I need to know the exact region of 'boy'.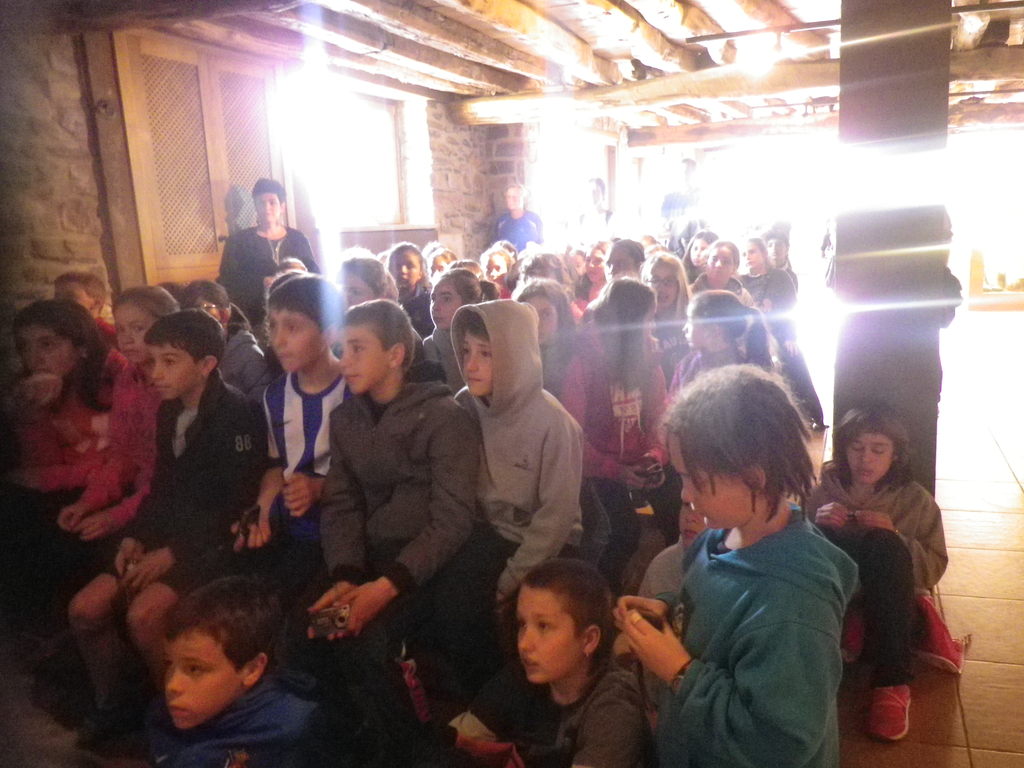
Region: Rect(138, 573, 312, 765).
